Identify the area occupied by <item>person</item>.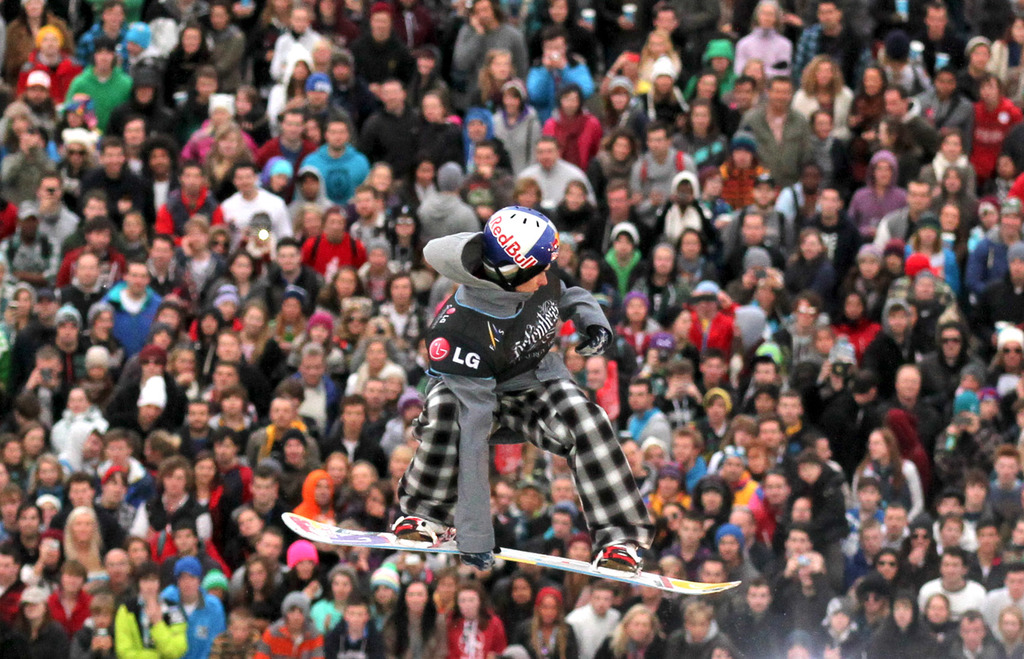
Area: bbox=[296, 117, 368, 205].
